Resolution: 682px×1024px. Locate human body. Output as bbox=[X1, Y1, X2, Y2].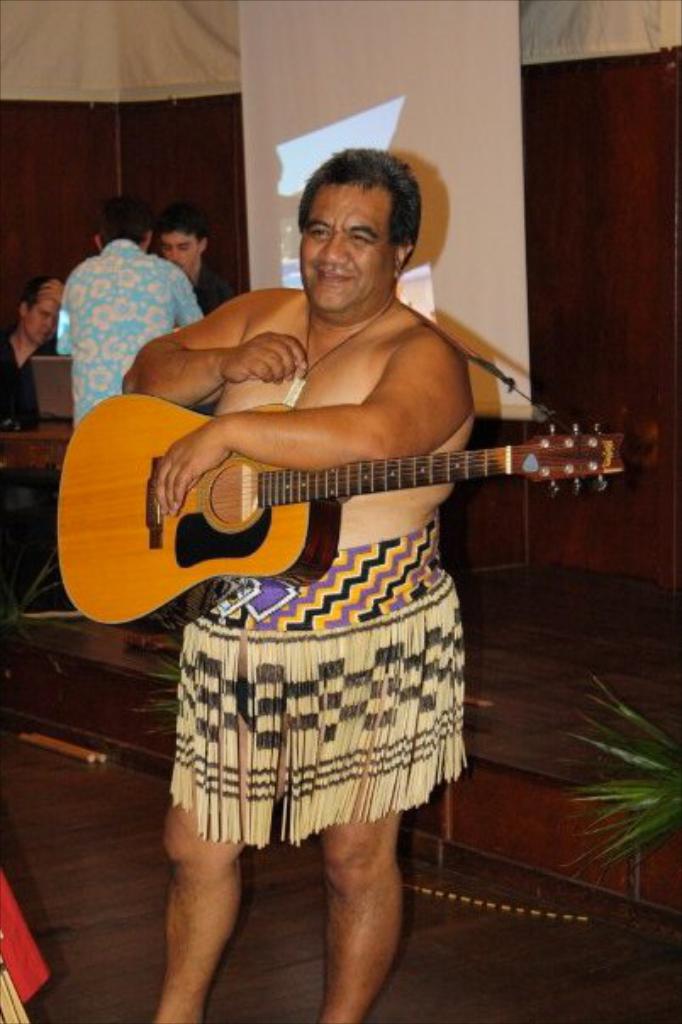
bbox=[0, 266, 59, 437].
